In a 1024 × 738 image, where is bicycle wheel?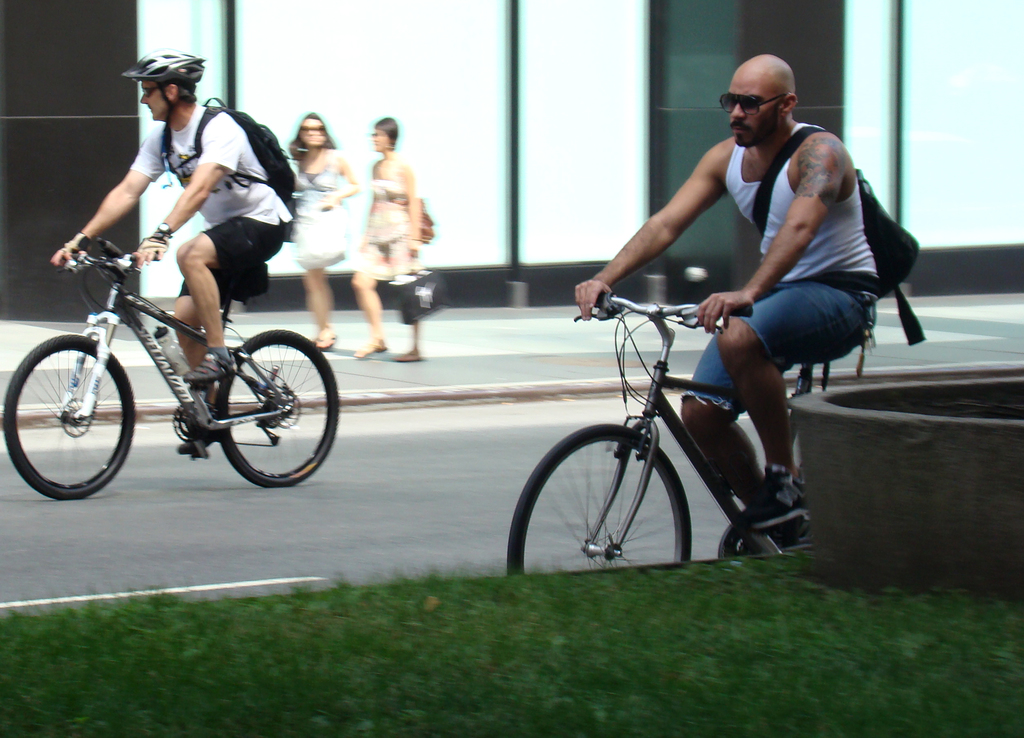
{"left": 216, "top": 326, "right": 339, "bottom": 487}.
